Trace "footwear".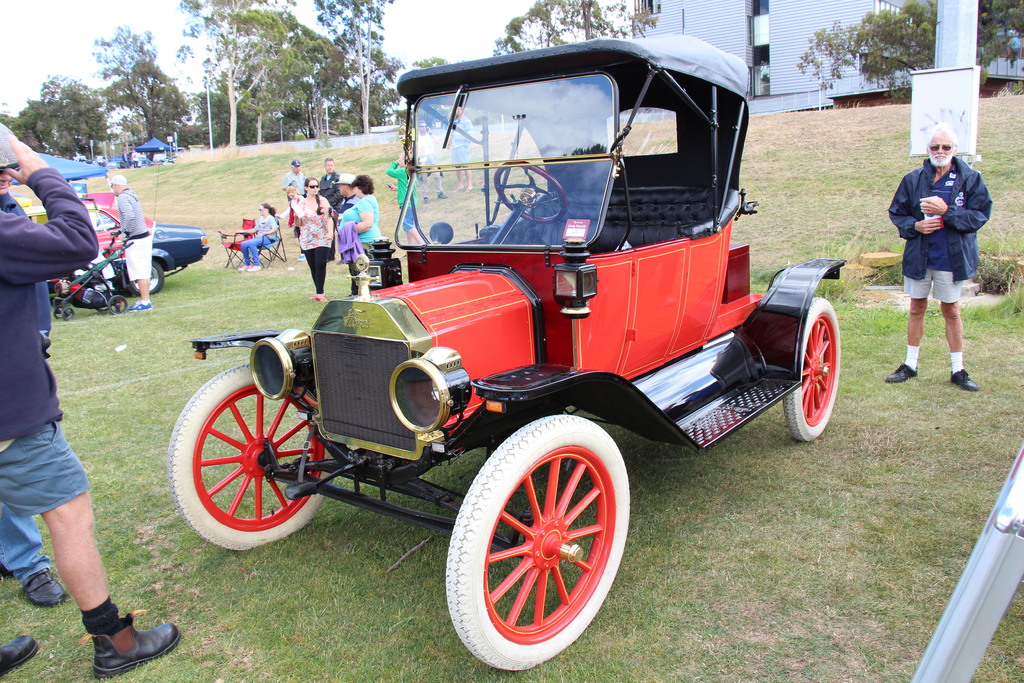
Traced to (15, 566, 72, 613).
